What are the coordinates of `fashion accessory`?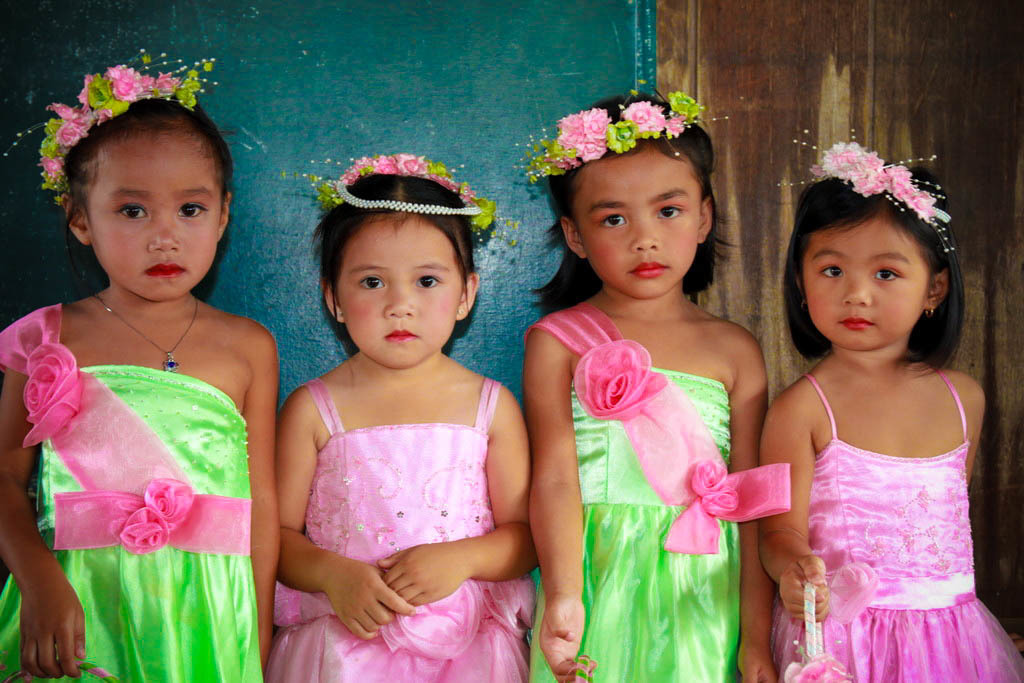
bbox=[87, 290, 203, 386].
